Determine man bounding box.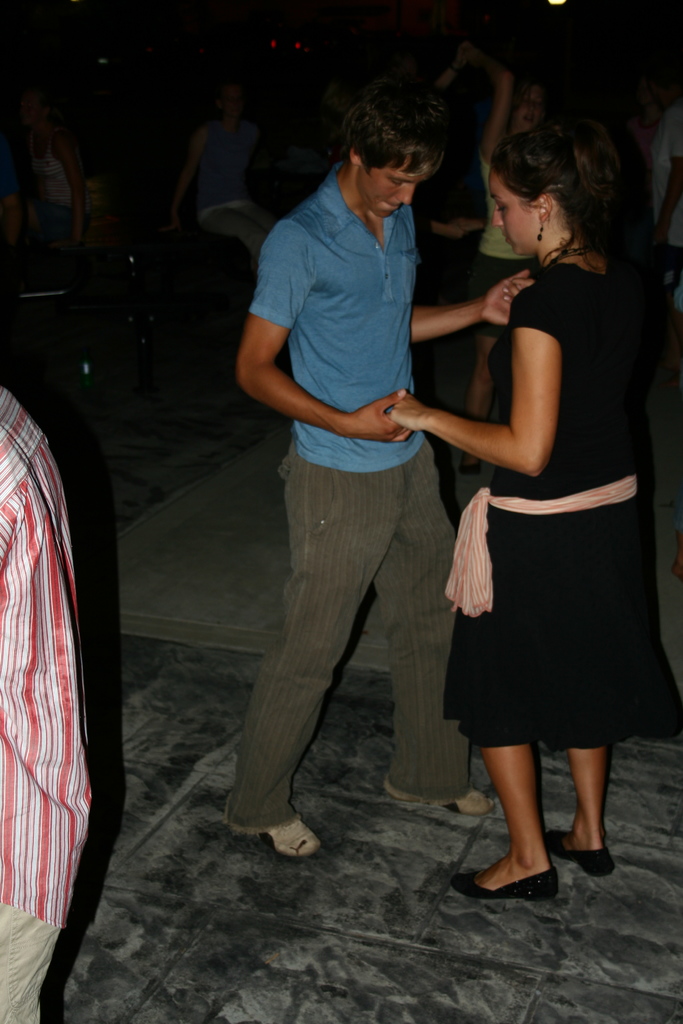
Determined: <bbox>0, 389, 97, 1023</bbox>.
